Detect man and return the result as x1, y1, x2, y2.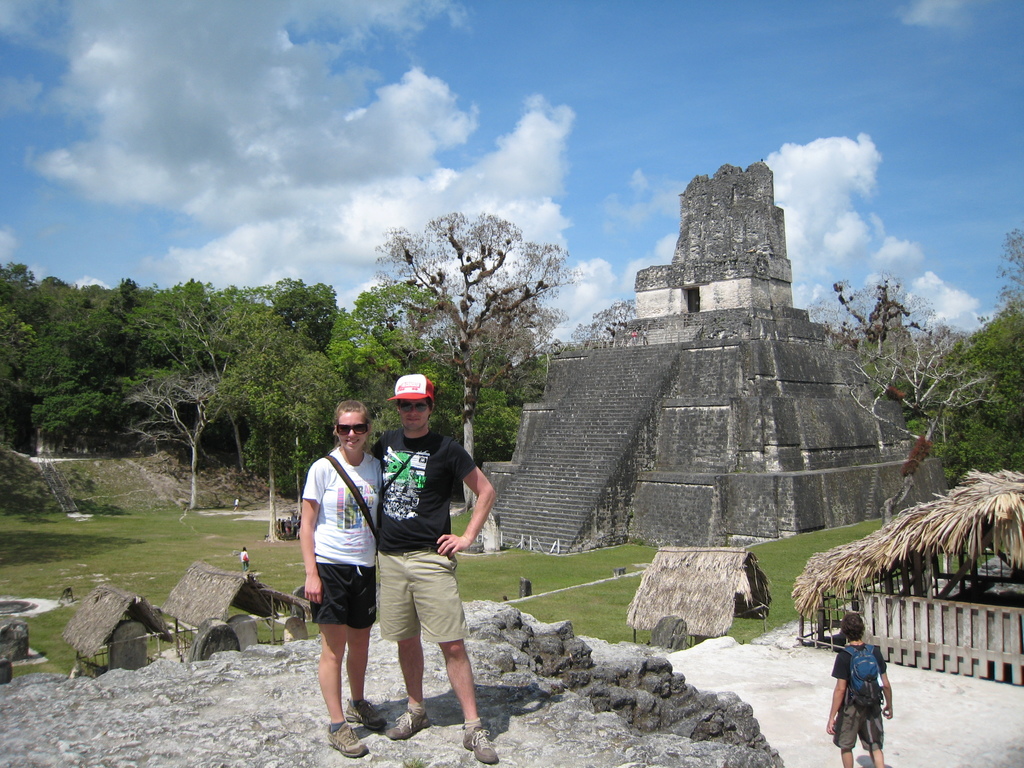
364, 371, 505, 762.
